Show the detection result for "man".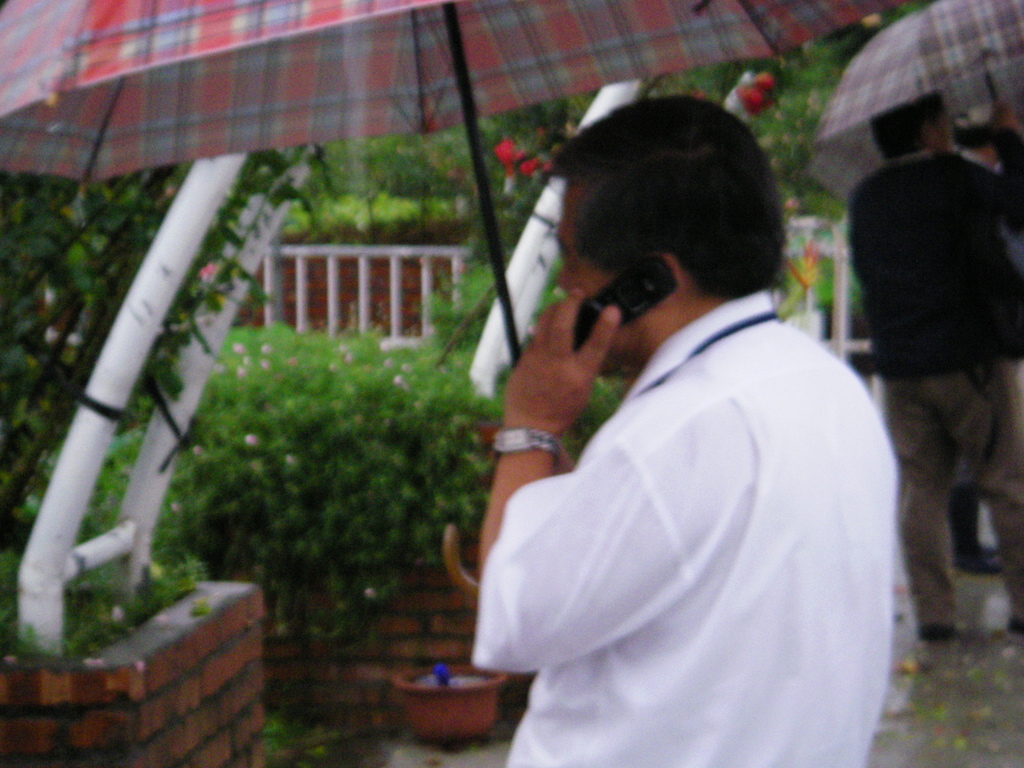
Rect(457, 99, 920, 763).
